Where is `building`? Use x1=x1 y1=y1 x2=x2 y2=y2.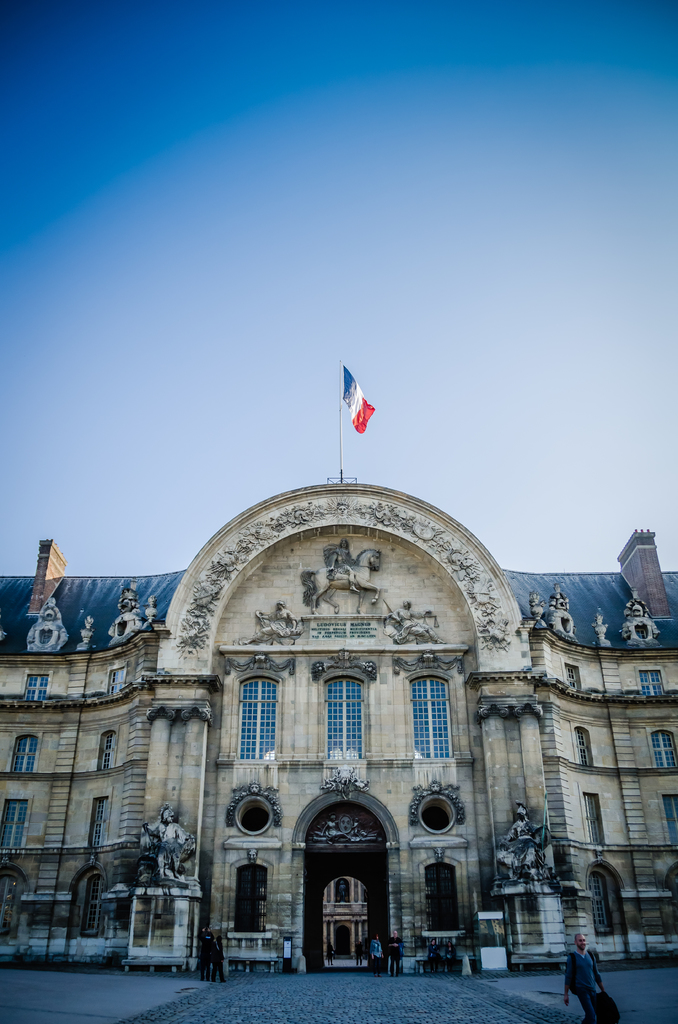
x1=0 y1=475 x2=677 y2=977.
